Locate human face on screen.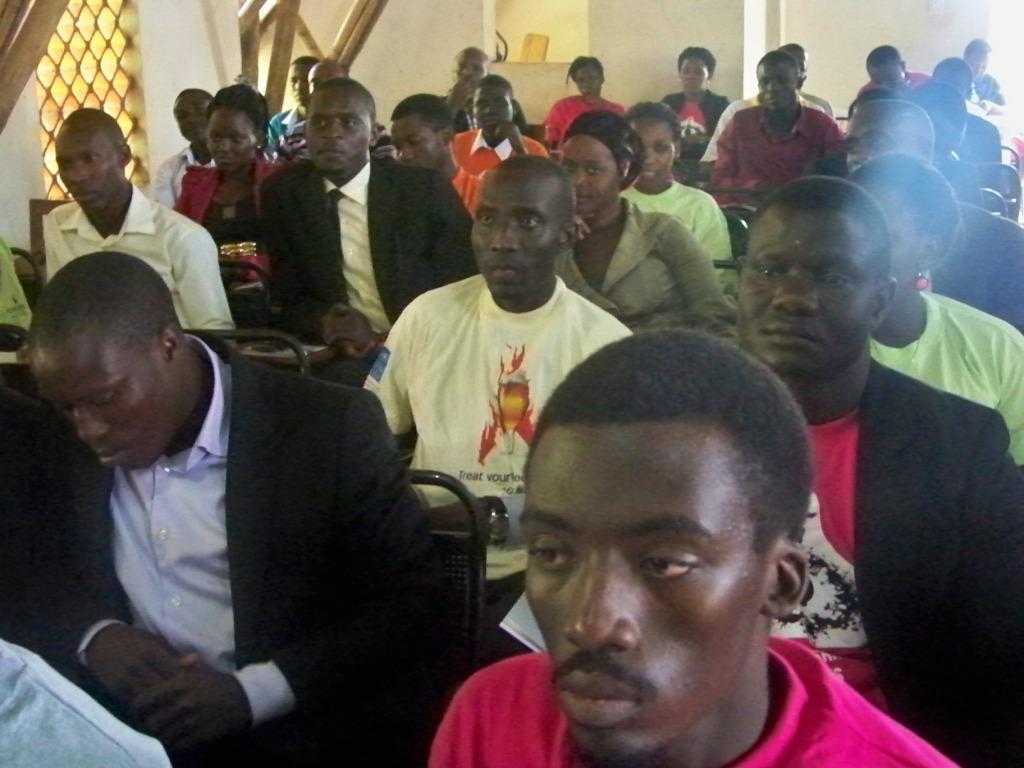
On screen at {"left": 521, "top": 425, "right": 763, "bottom": 750}.
